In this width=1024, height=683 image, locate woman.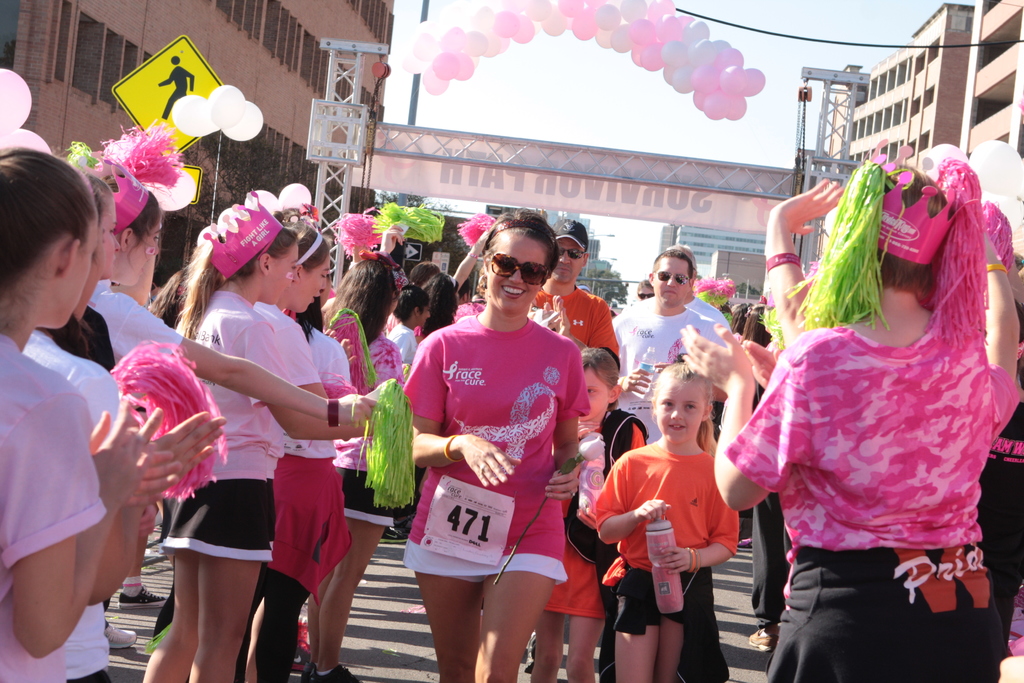
Bounding box: 18,186,231,682.
